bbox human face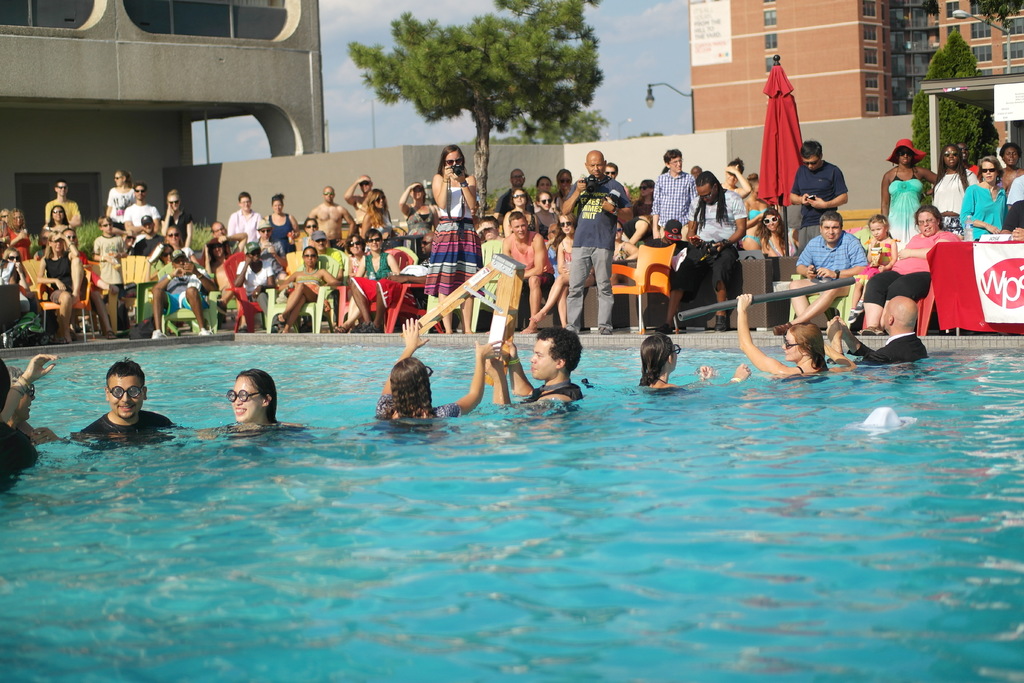
{"left": 983, "top": 161, "right": 998, "bottom": 181}
